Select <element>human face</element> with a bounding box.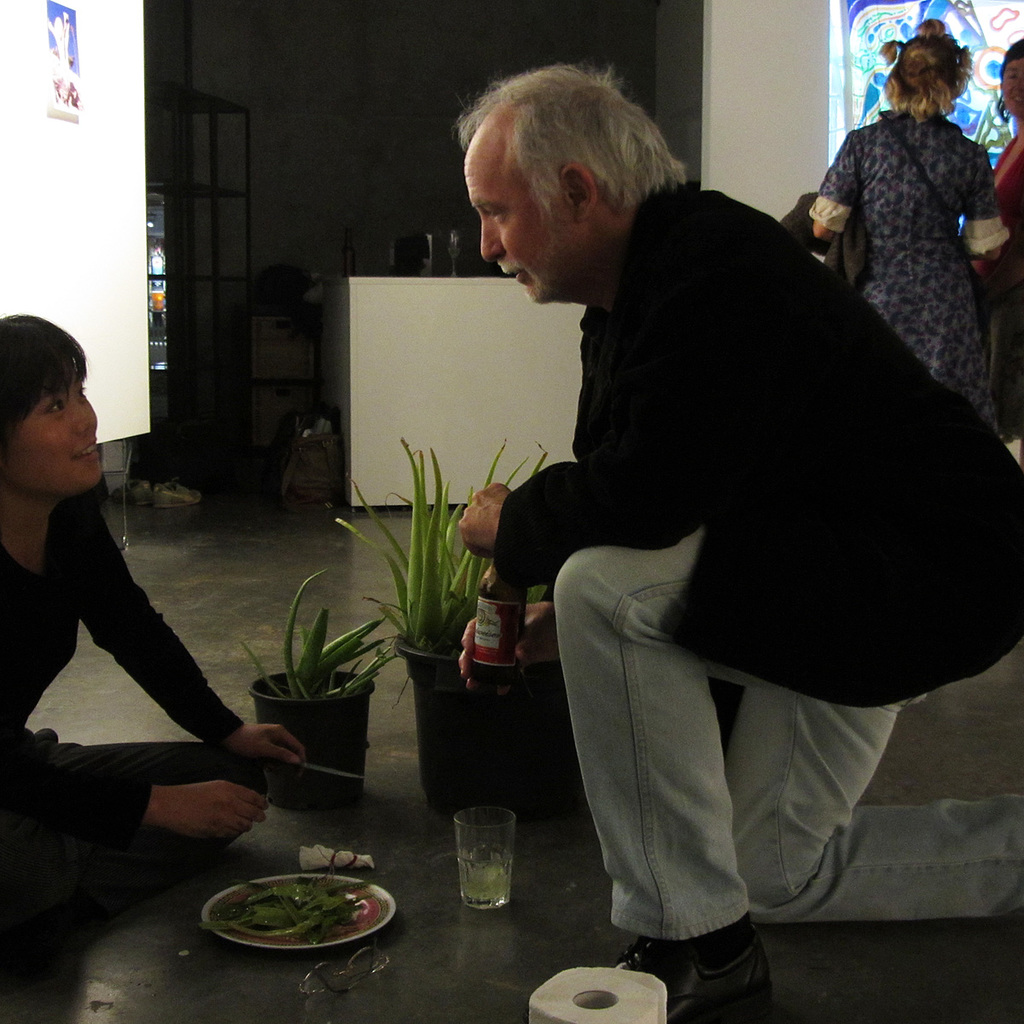
rect(5, 382, 99, 492).
